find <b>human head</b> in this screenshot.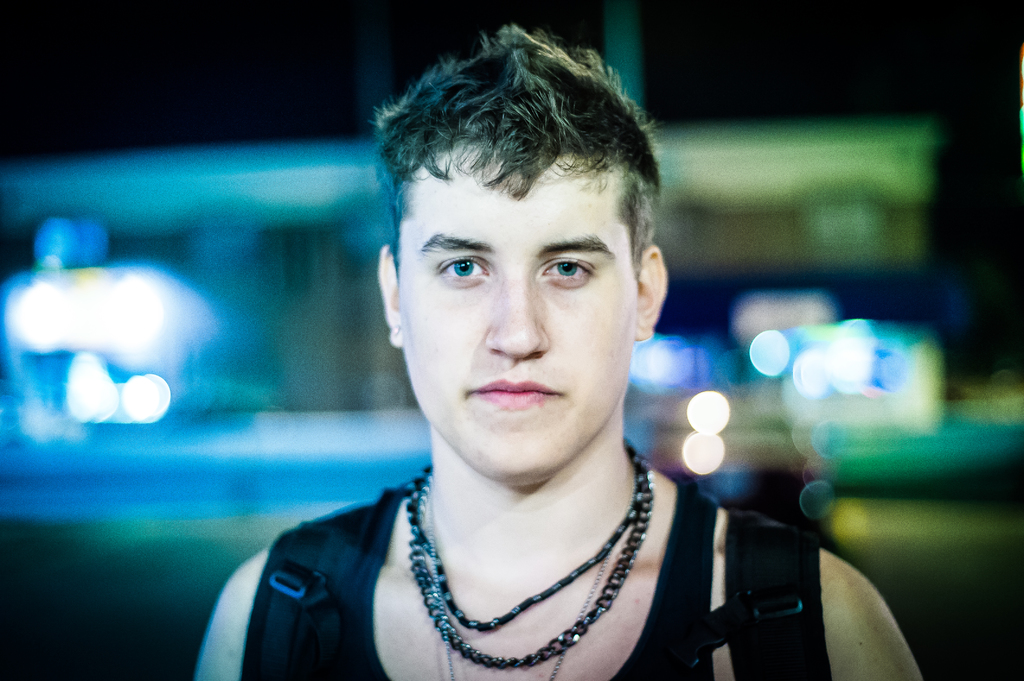
The bounding box for <b>human head</b> is {"left": 374, "top": 32, "right": 661, "bottom": 472}.
